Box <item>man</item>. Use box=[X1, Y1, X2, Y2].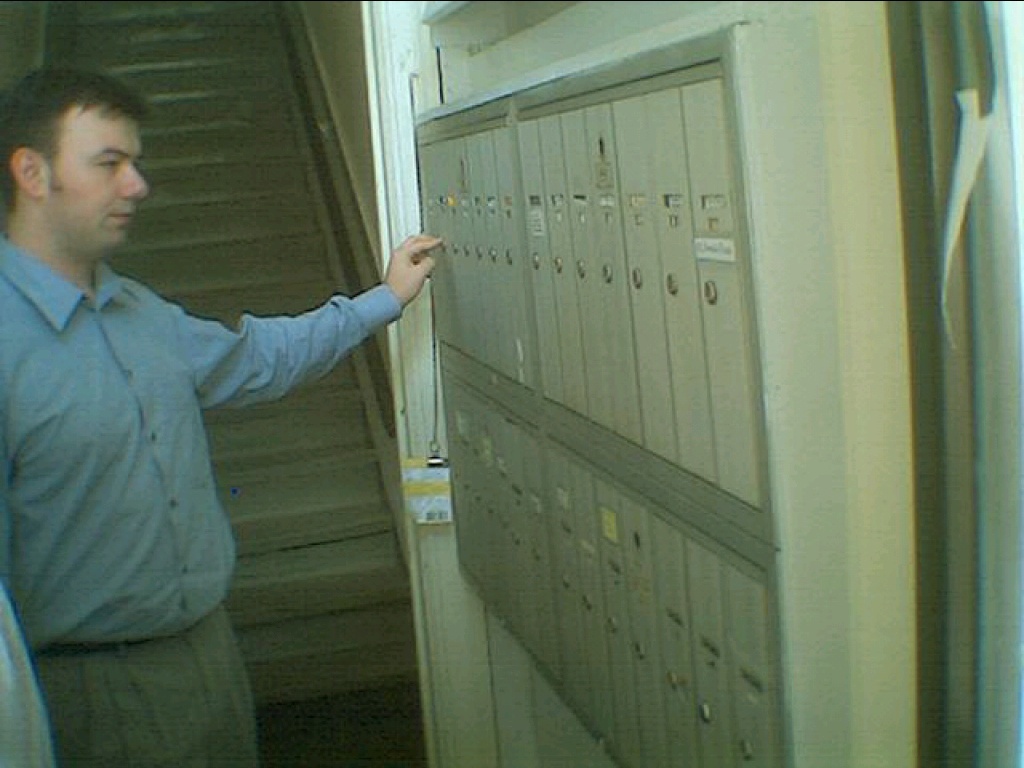
box=[0, 62, 442, 761].
